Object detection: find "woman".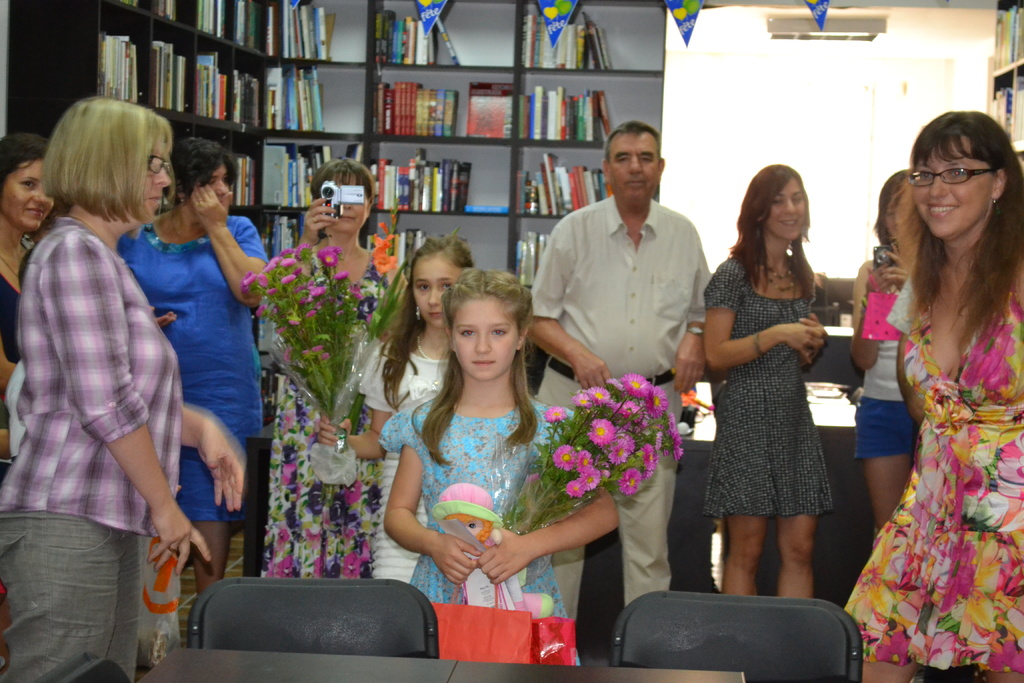
<bbox>685, 155, 832, 587</bbox>.
